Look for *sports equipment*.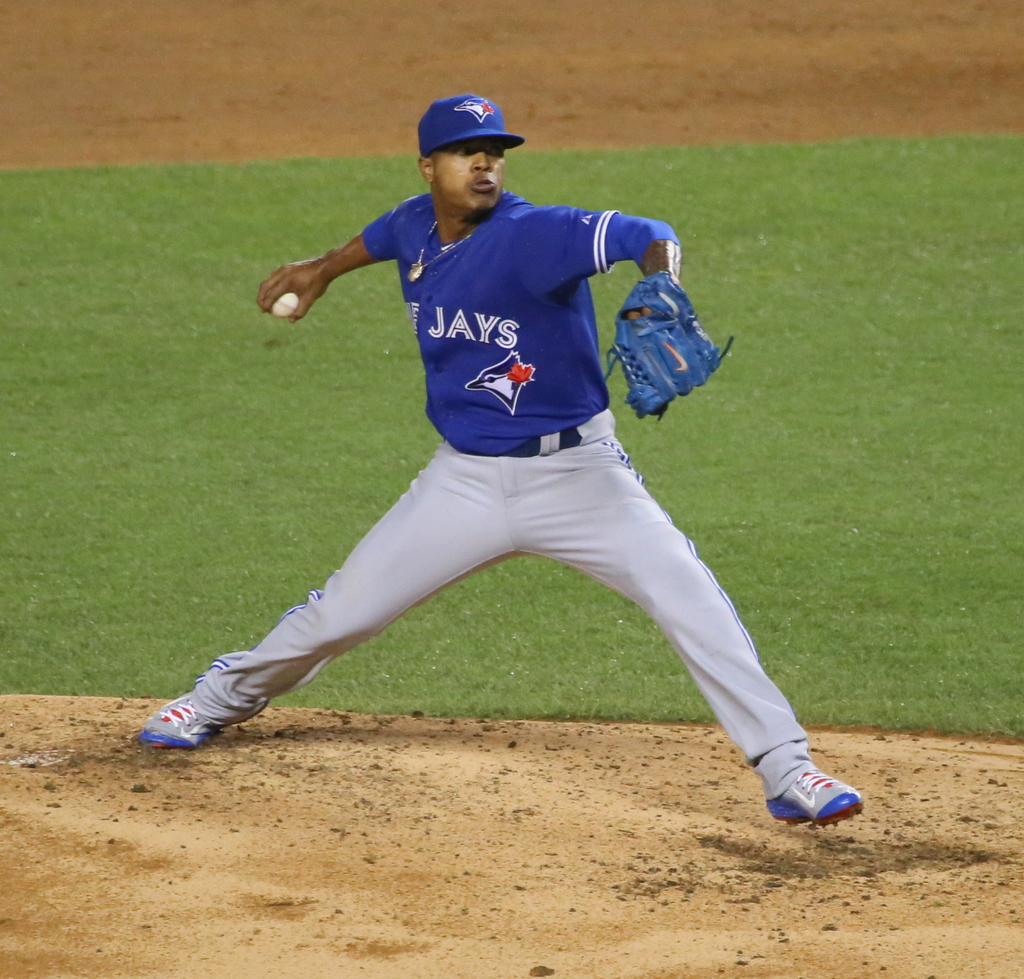
Found: [767,770,866,827].
